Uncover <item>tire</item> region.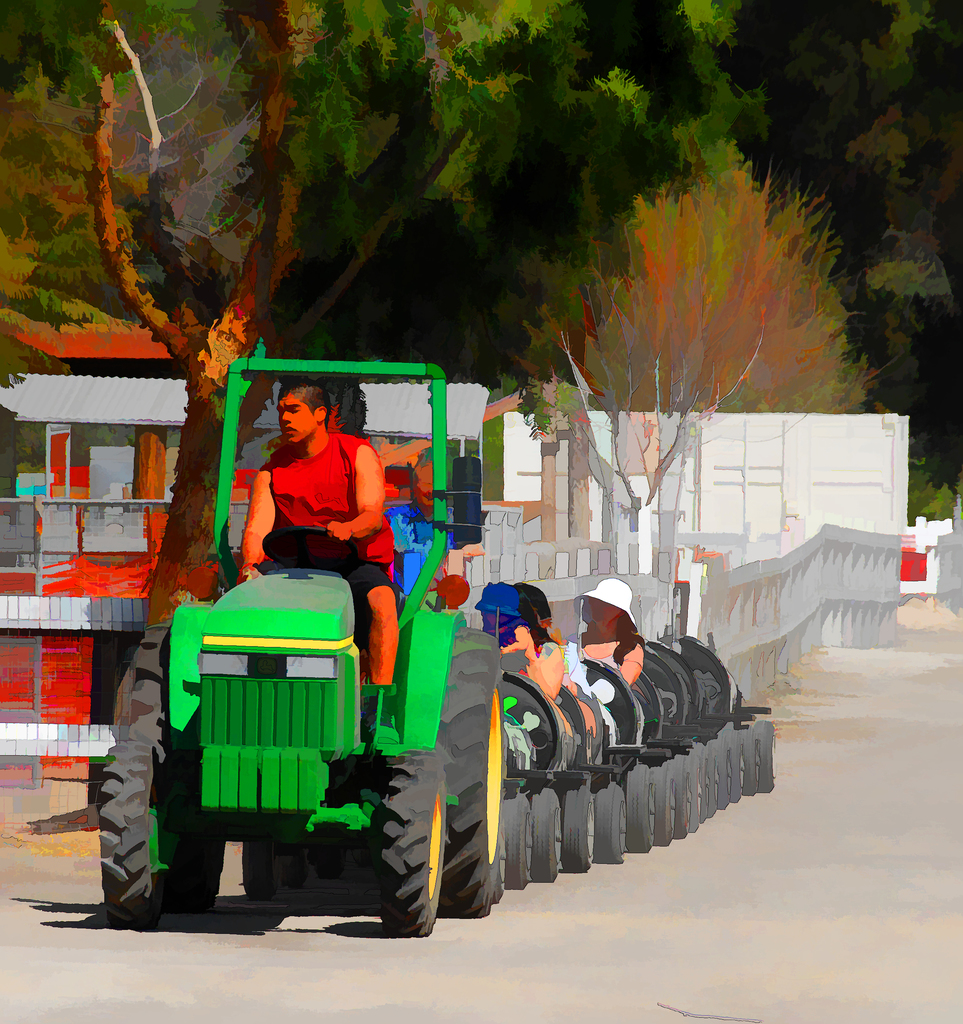
Uncovered: box=[567, 785, 597, 869].
